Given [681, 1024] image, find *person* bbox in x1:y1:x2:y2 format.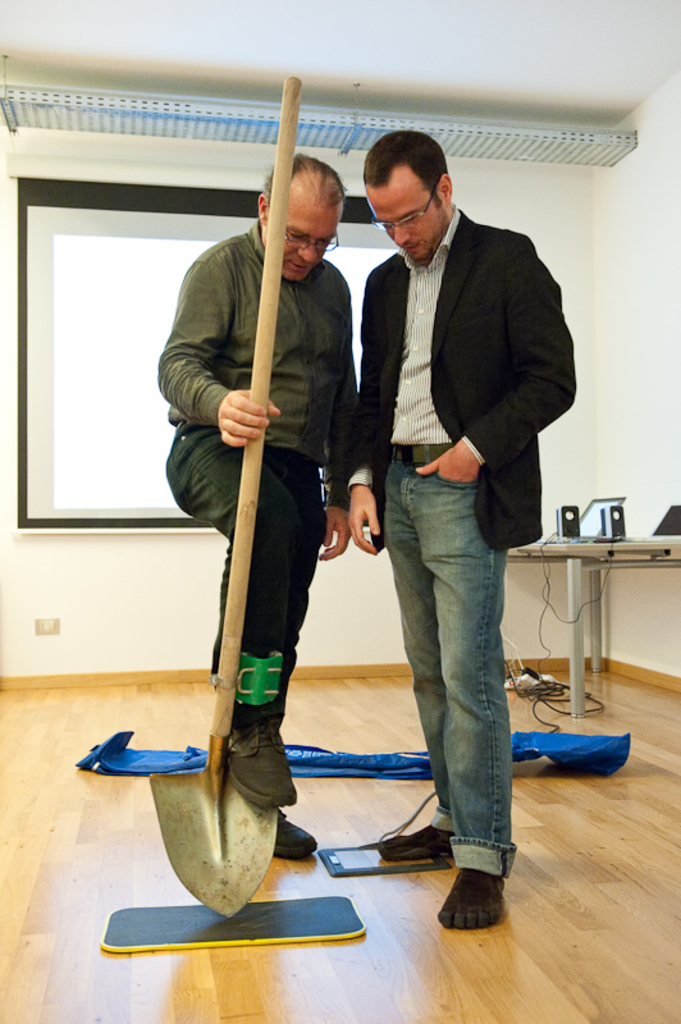
342:90:567:869.
